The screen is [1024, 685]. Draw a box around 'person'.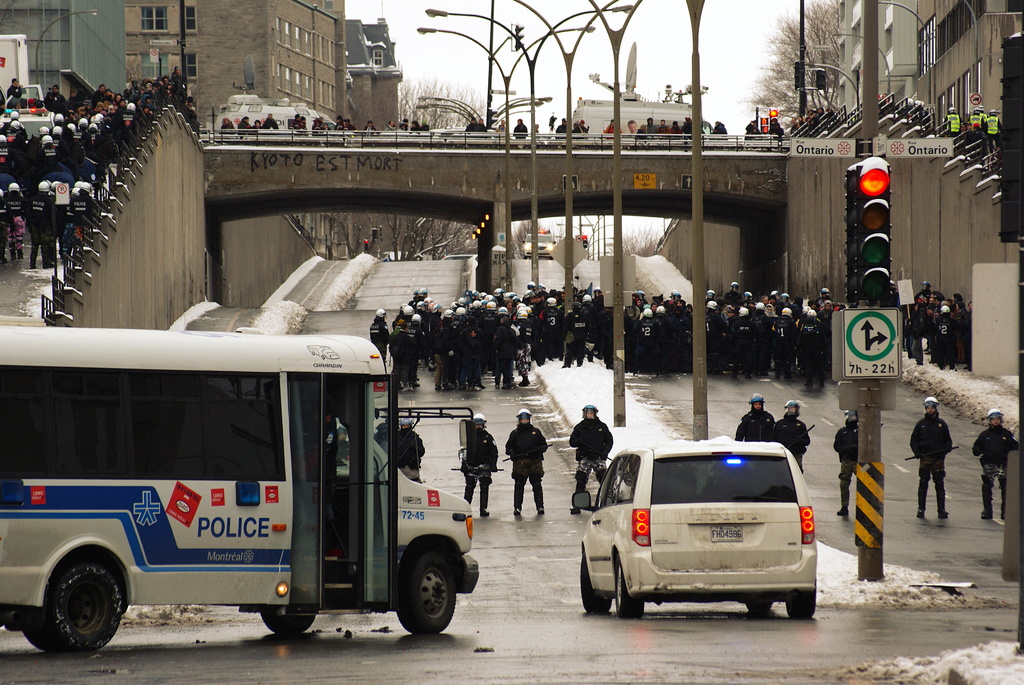
rect(919, 398, 964, 537).
